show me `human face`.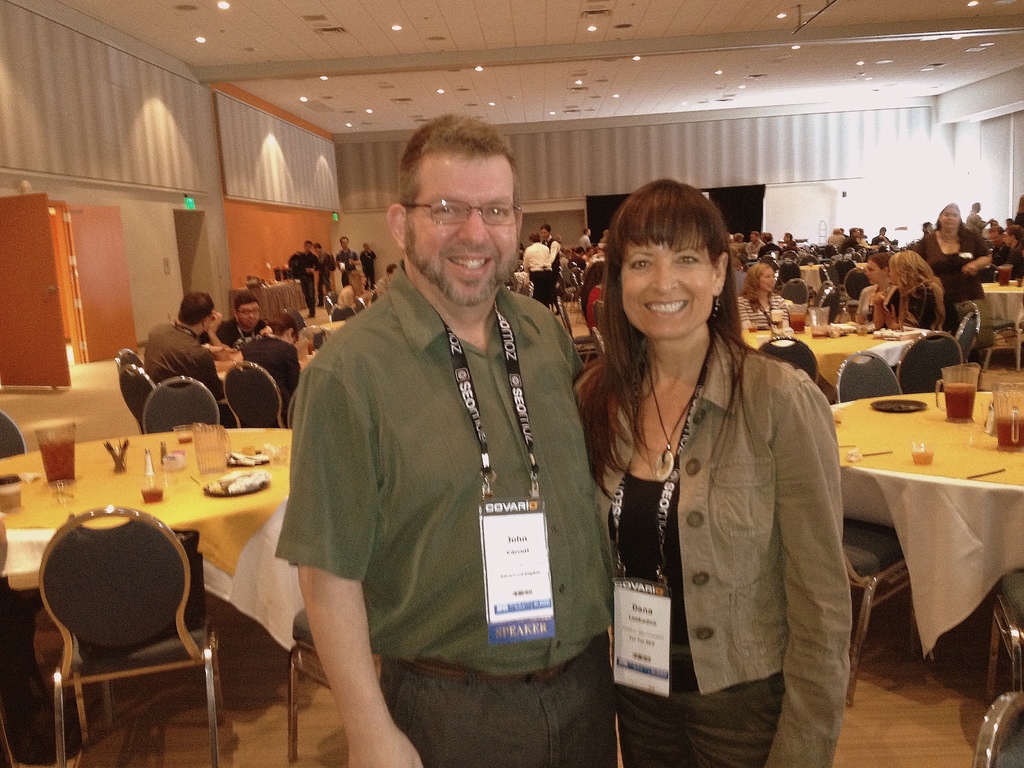
`human face` is here: select_region(762, 265, 775, 286).
